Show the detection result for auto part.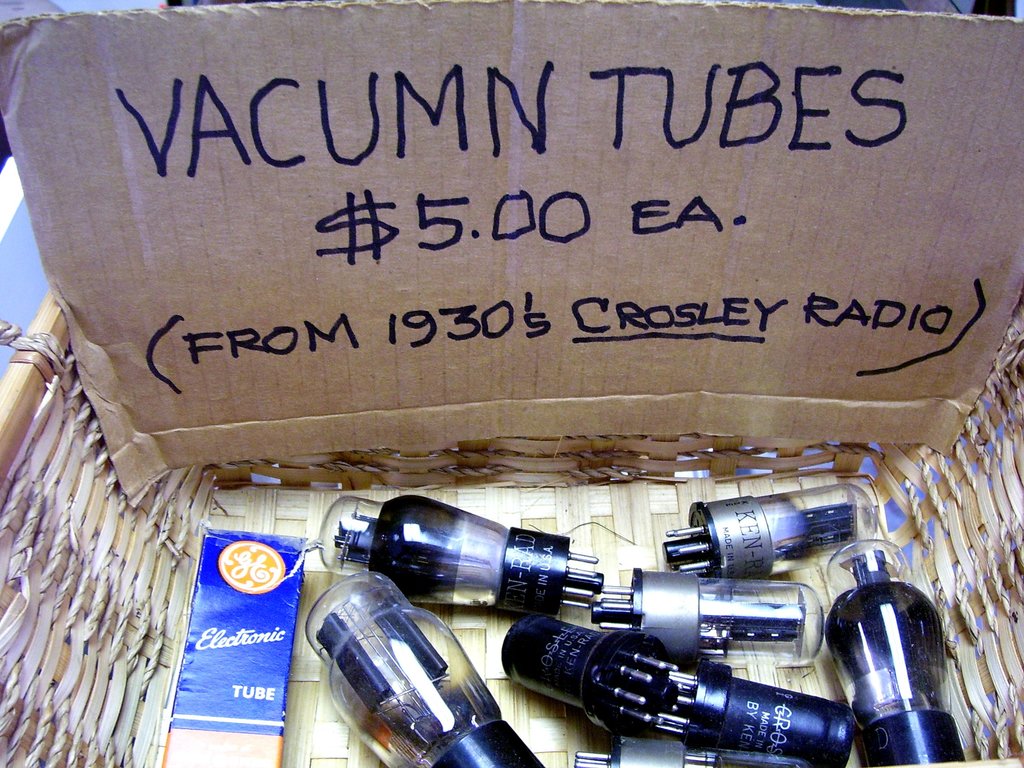
Rect(662, 483, 878, 581).
